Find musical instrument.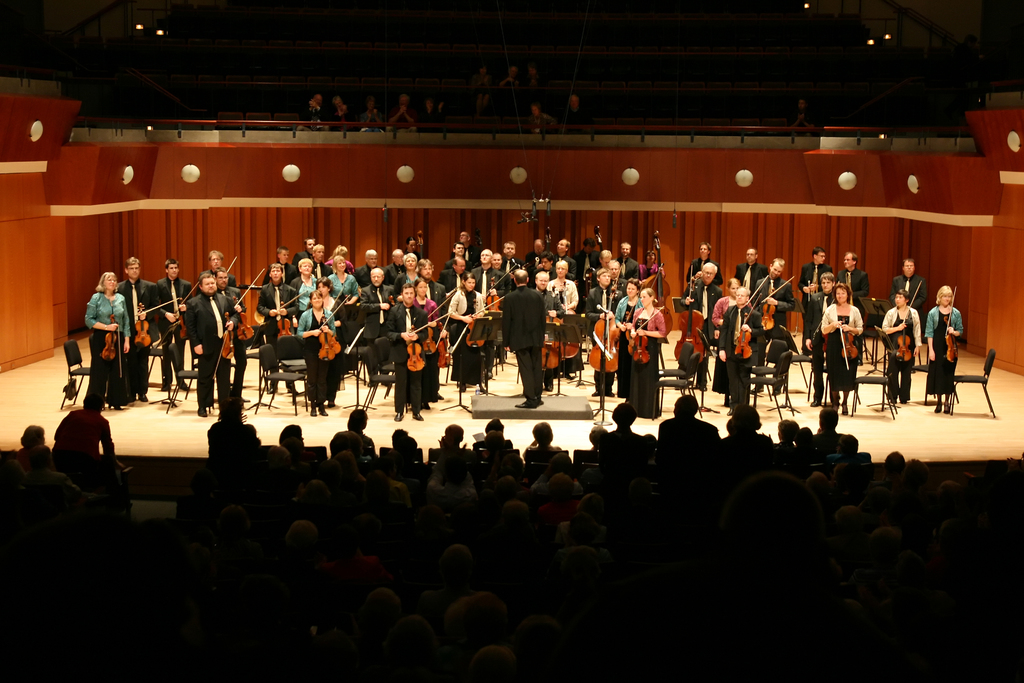
[x1=94, y1=304, x2=125, y2=377].
